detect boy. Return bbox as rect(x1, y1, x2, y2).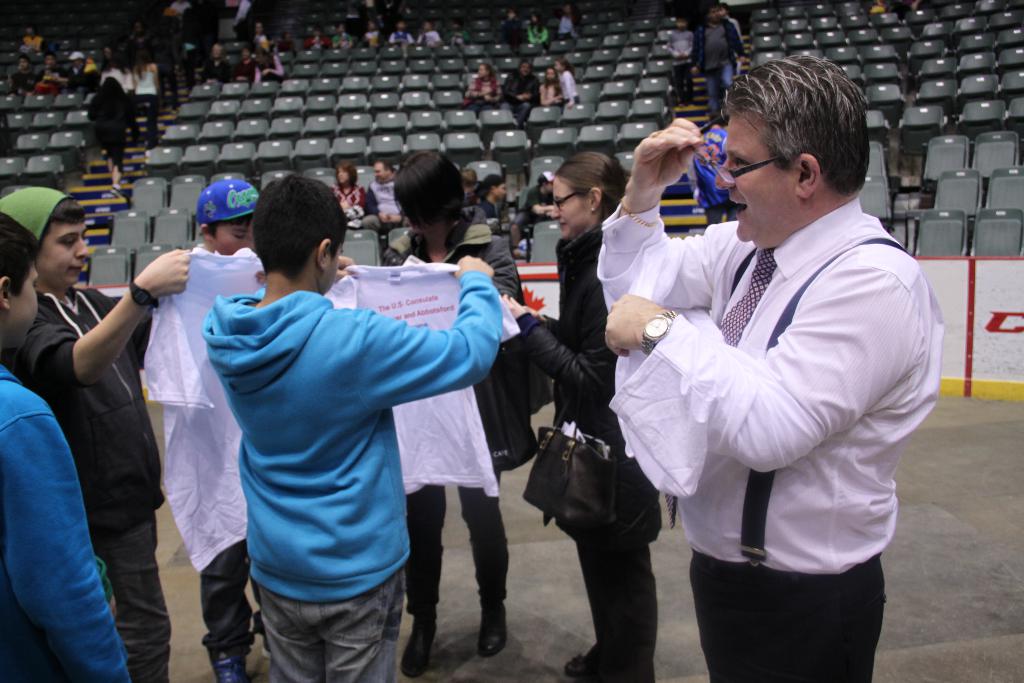
rect(307, 27, 328, 53).
